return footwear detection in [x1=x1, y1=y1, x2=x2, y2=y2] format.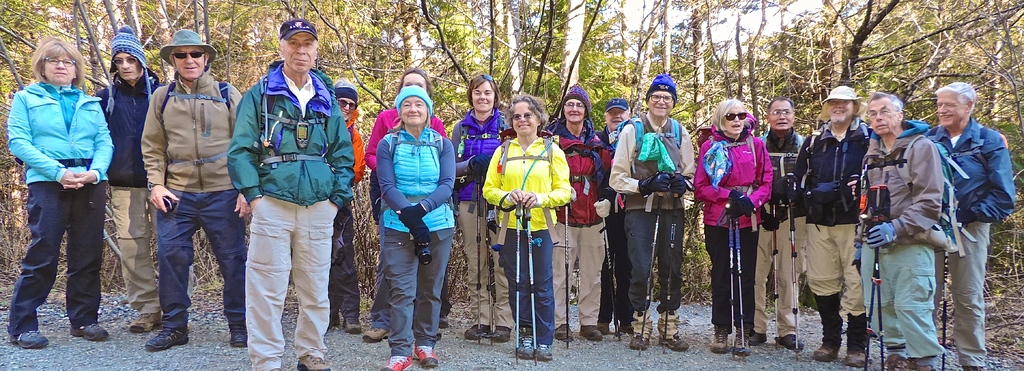
[x1=298, y1=353, x2=330, y2=370].
